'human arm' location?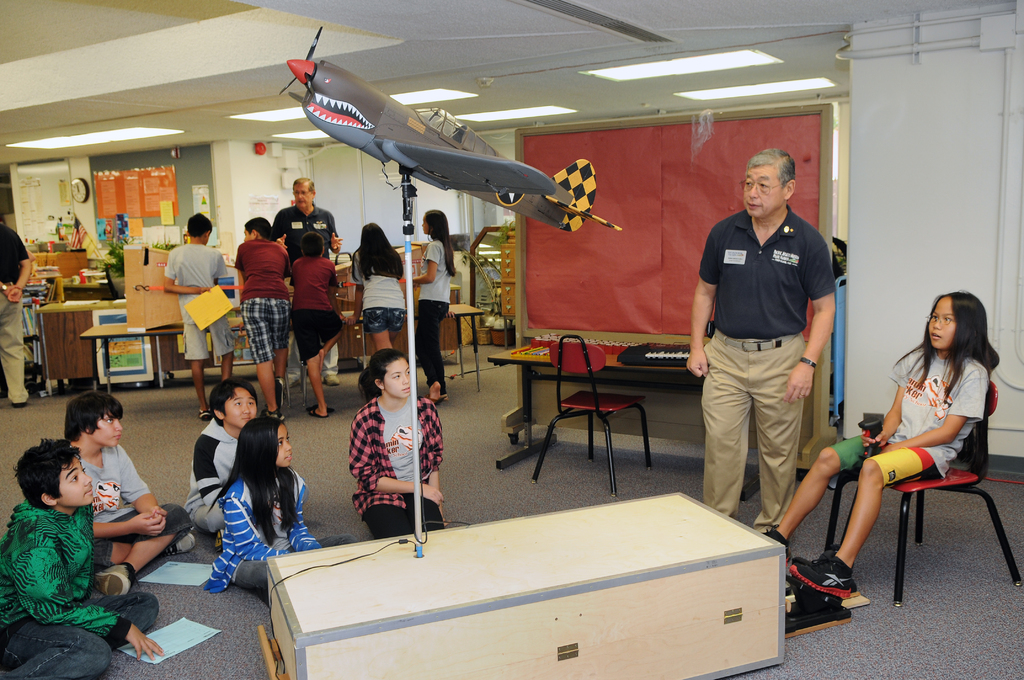
region(331, 204, 346, 255)
